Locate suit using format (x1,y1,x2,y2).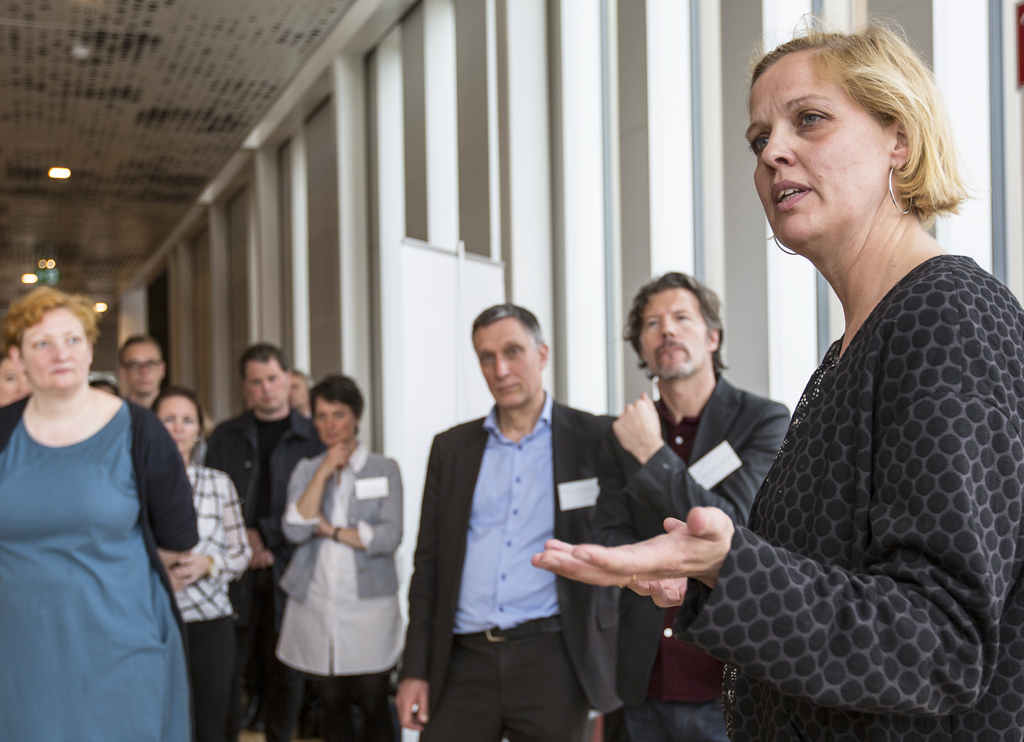
(586,376,790,702).
